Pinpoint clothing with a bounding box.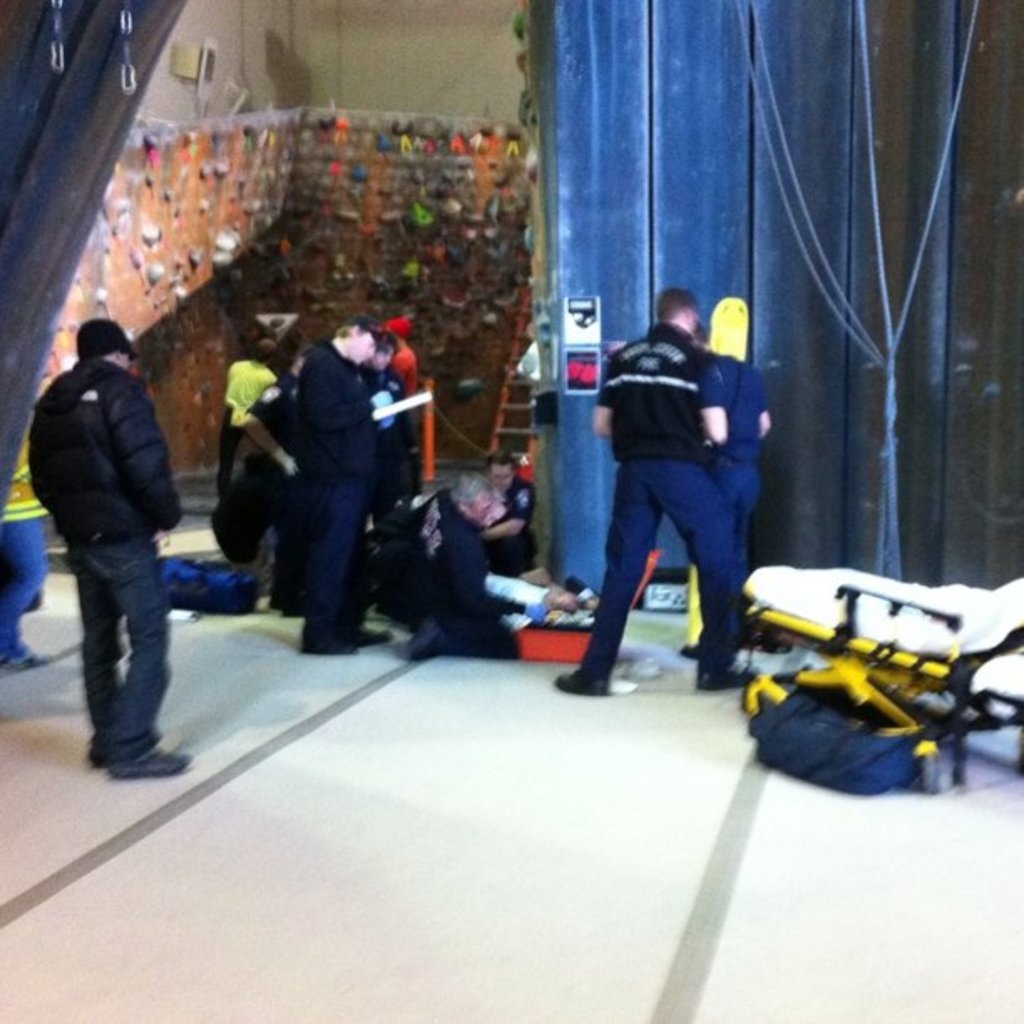
[218,358,278,499].
